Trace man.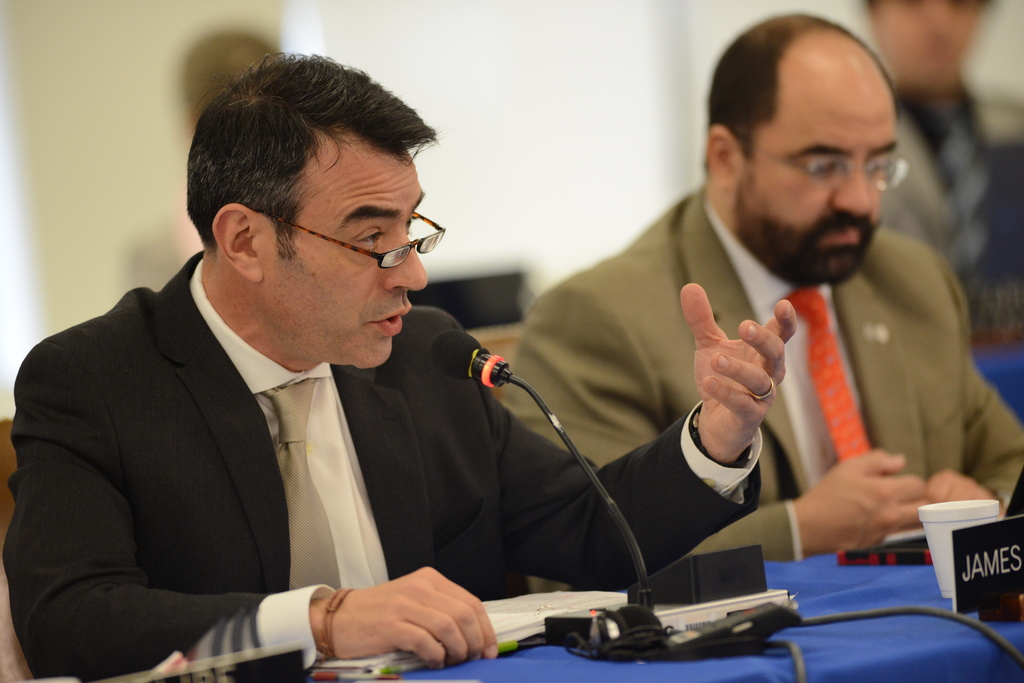
Traced to crop(0, 51, 797, 682).
